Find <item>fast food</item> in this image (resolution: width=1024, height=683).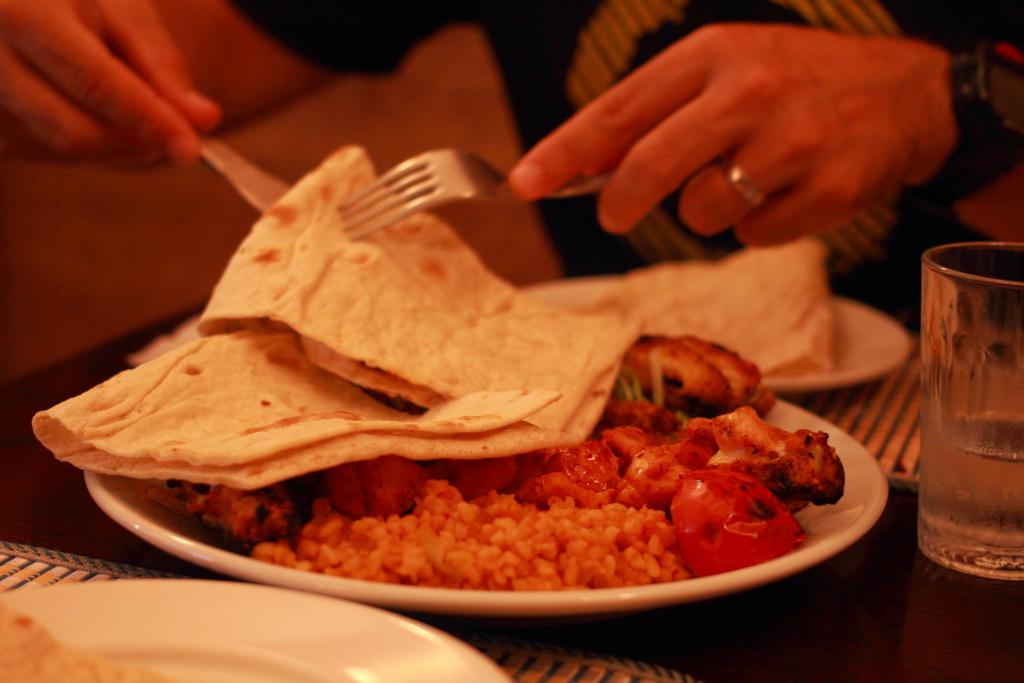
locate(197, 486, 296, 553).
